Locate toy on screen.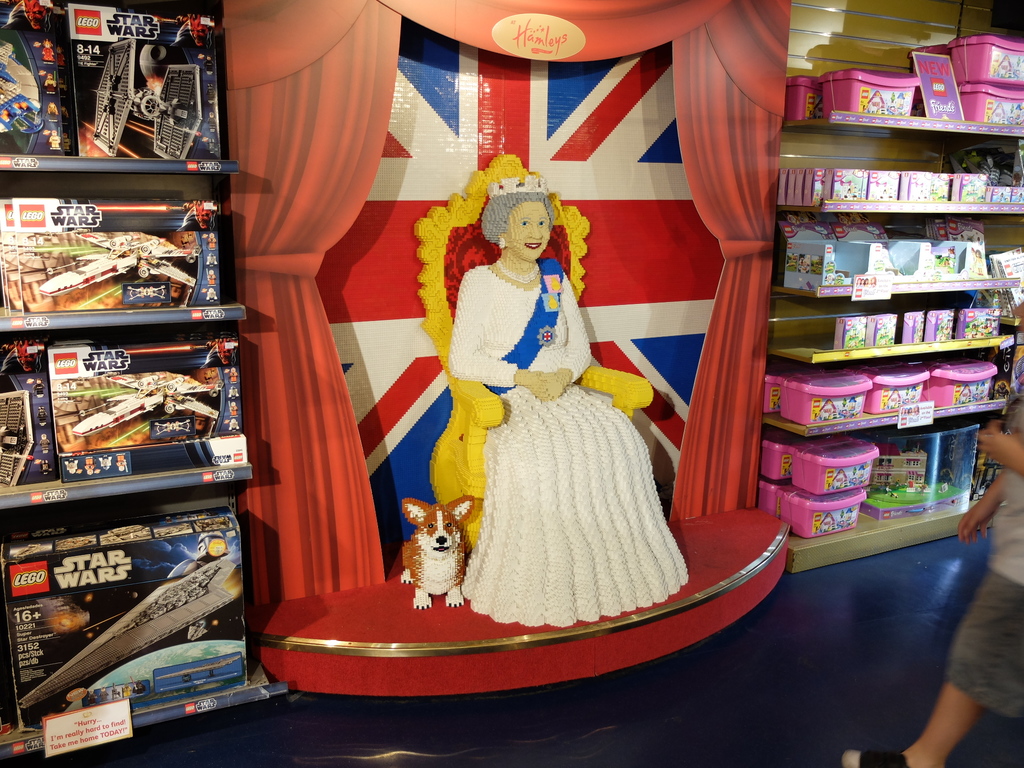
On screen at x1=68 y1=369 x2=225 y2=436.
